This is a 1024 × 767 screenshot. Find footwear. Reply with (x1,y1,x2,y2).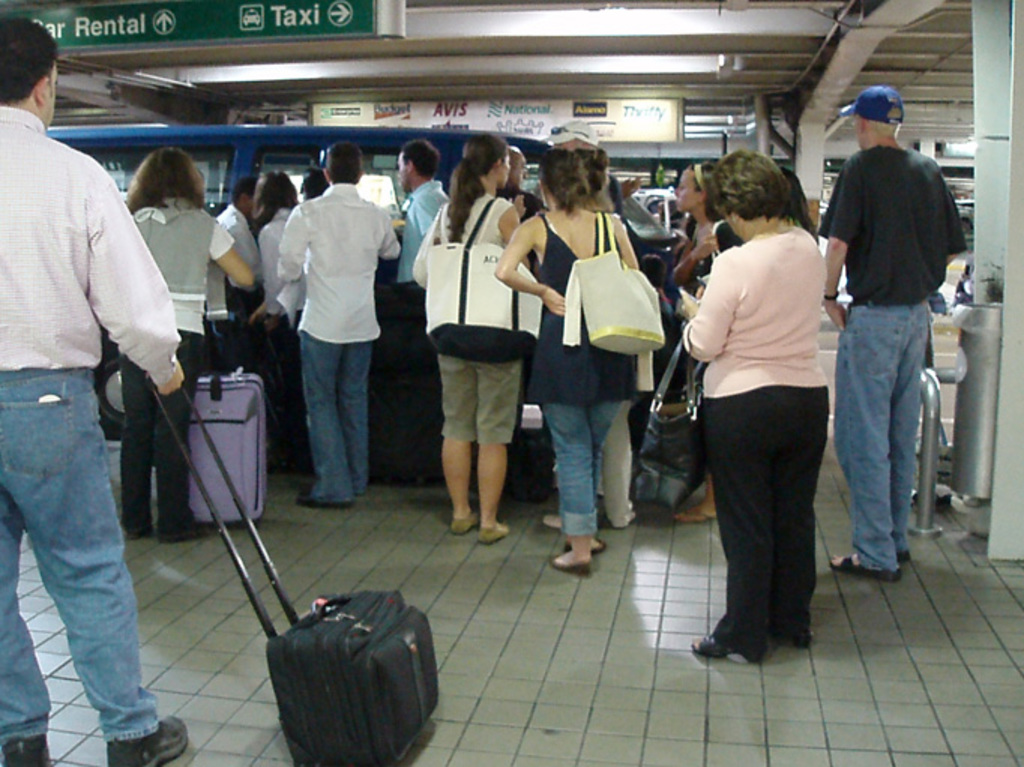
(829,555,899,578).
